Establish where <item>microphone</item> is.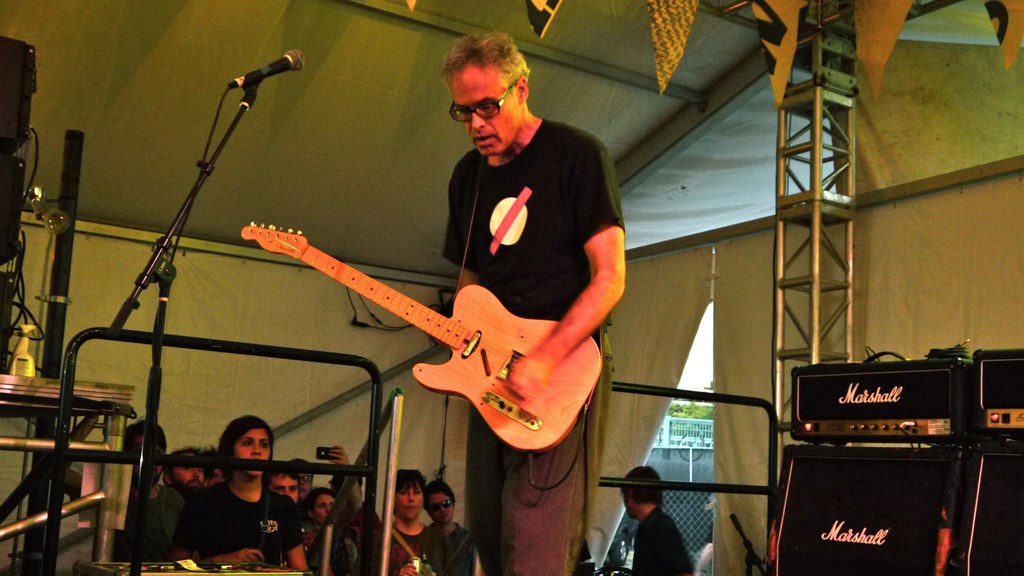
Established at <box>213,43,296,100</box>.
